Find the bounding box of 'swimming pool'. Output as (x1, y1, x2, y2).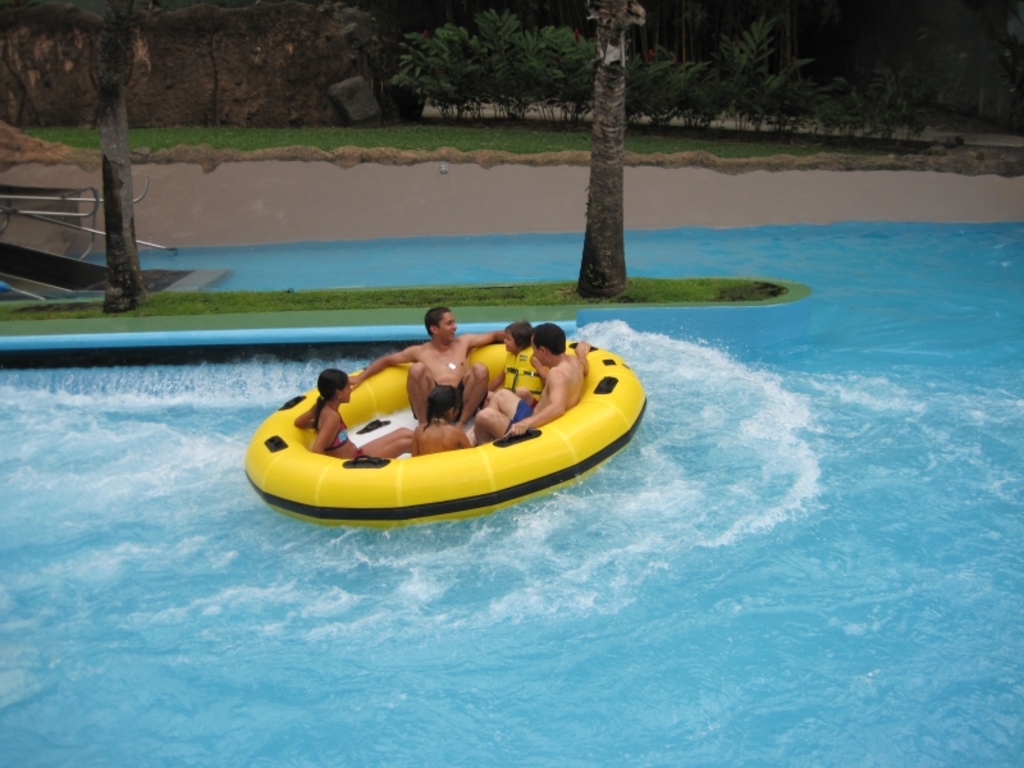
(19, 202, 1023, 675).
